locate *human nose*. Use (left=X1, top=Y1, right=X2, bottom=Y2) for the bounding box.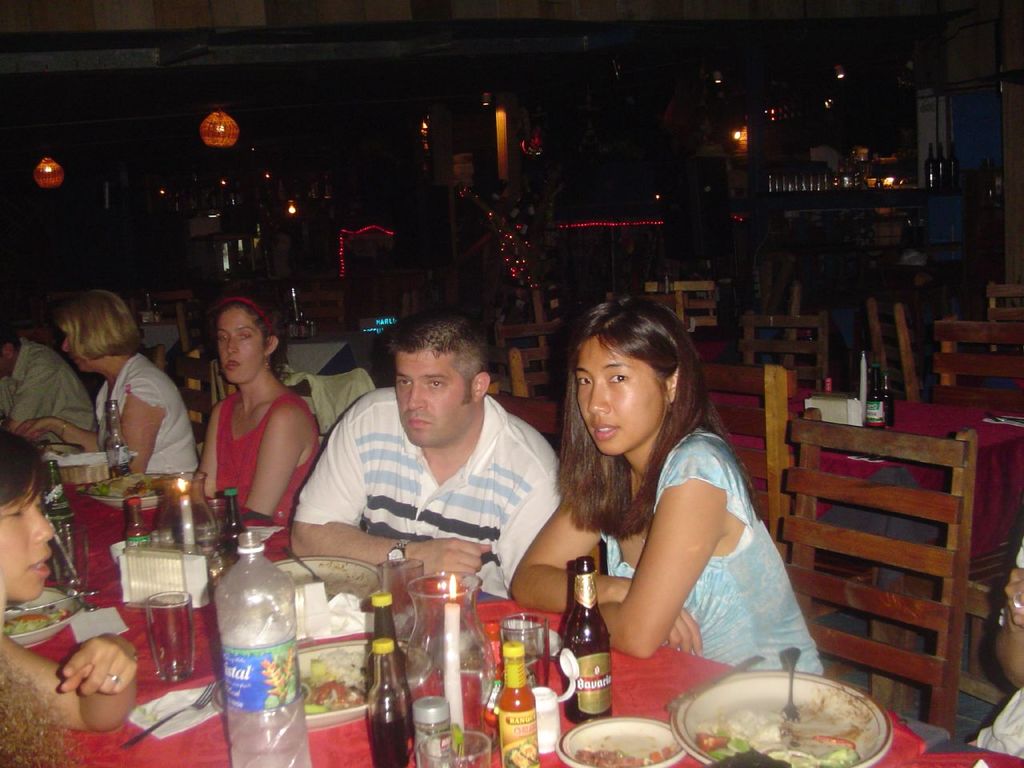
(left=30, top=509, right=55, bottom=543).
